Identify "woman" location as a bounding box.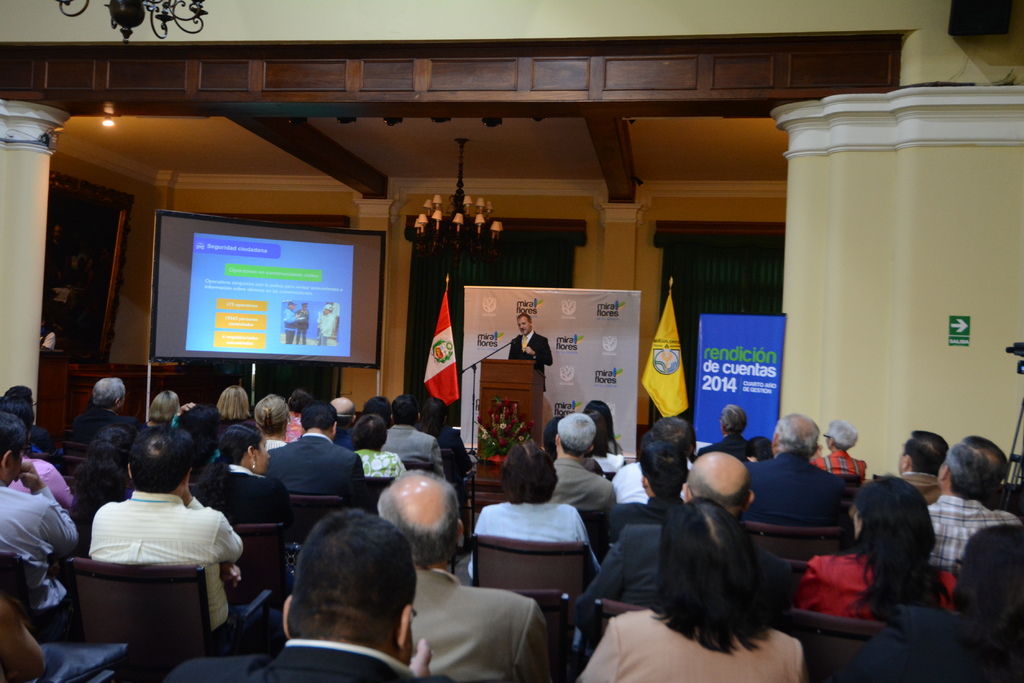
BBox(282, 389, 311, 446).
